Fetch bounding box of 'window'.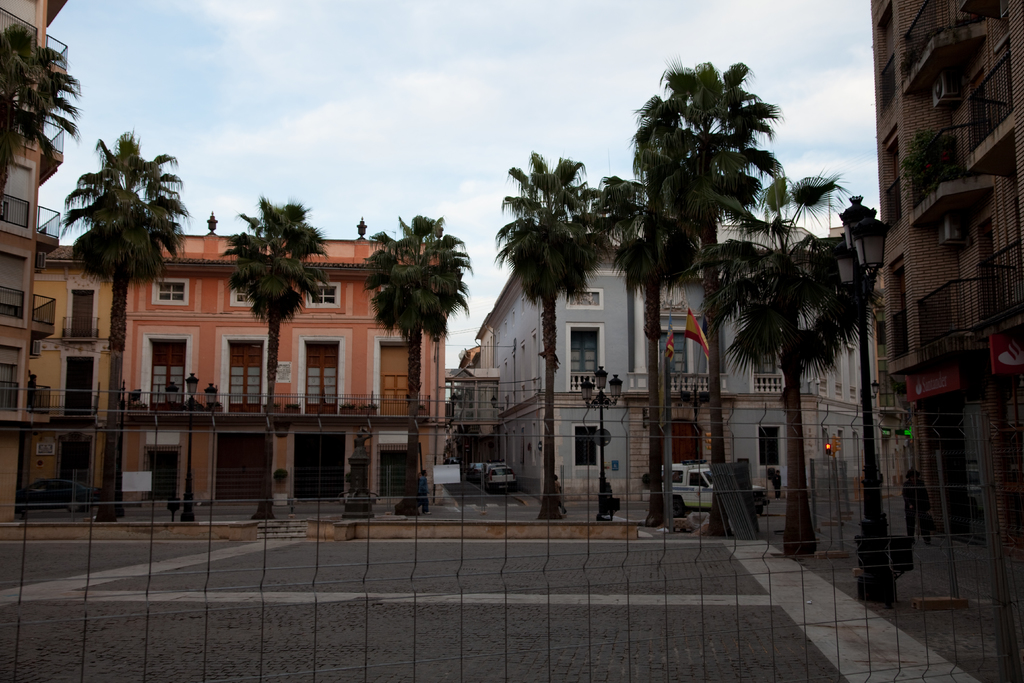
Bbox: rect(230, 288, 252, 307).
